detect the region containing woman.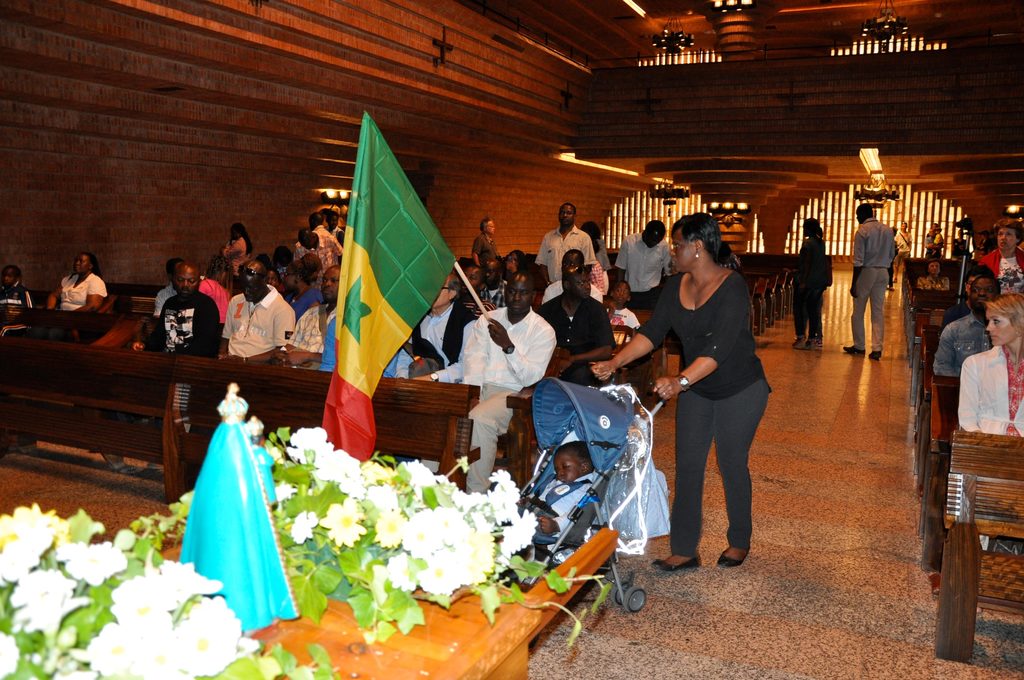
284, 257, 328, 327.
